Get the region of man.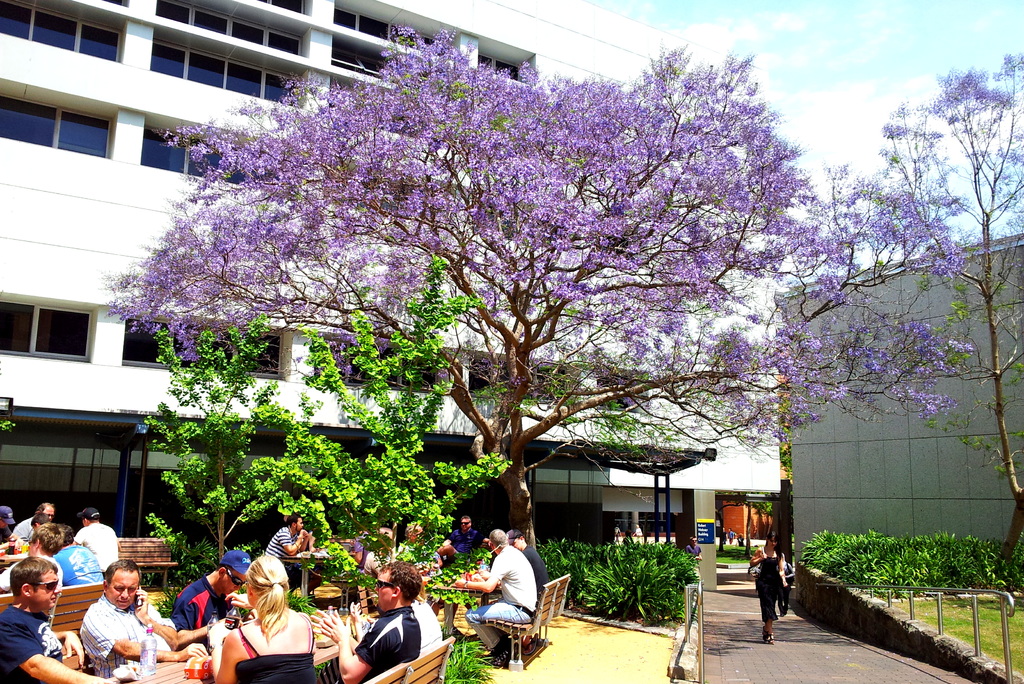
l=362, t=525, r=439, b=619.
